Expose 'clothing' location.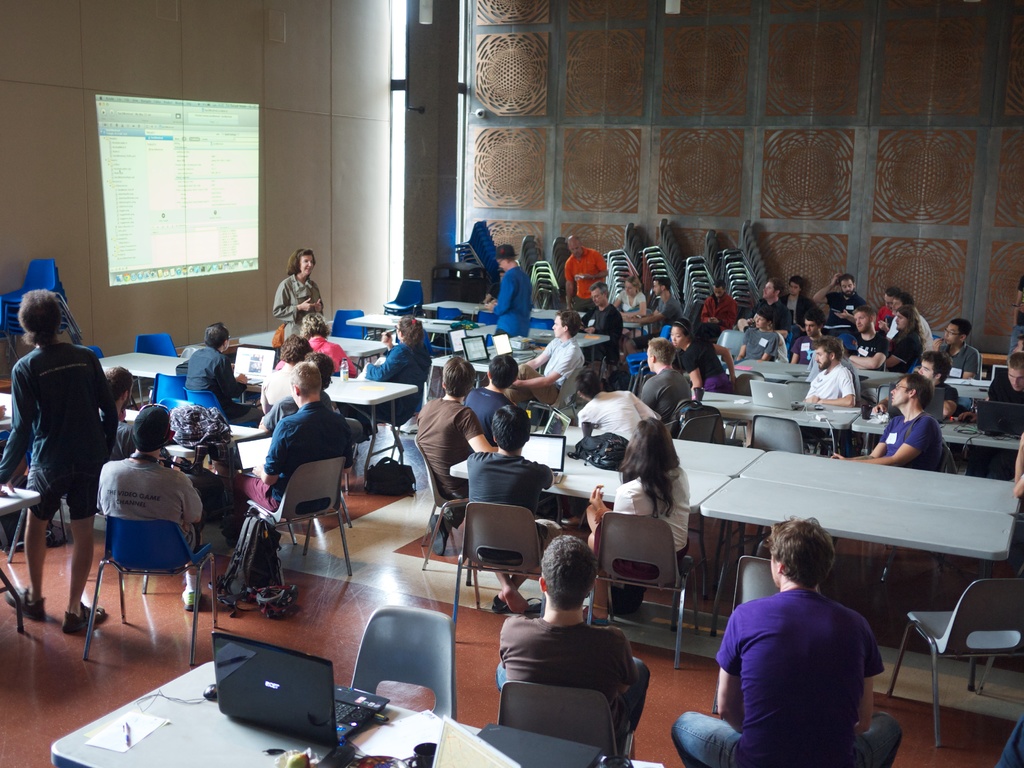
Exposed at 581,384,665,438.
